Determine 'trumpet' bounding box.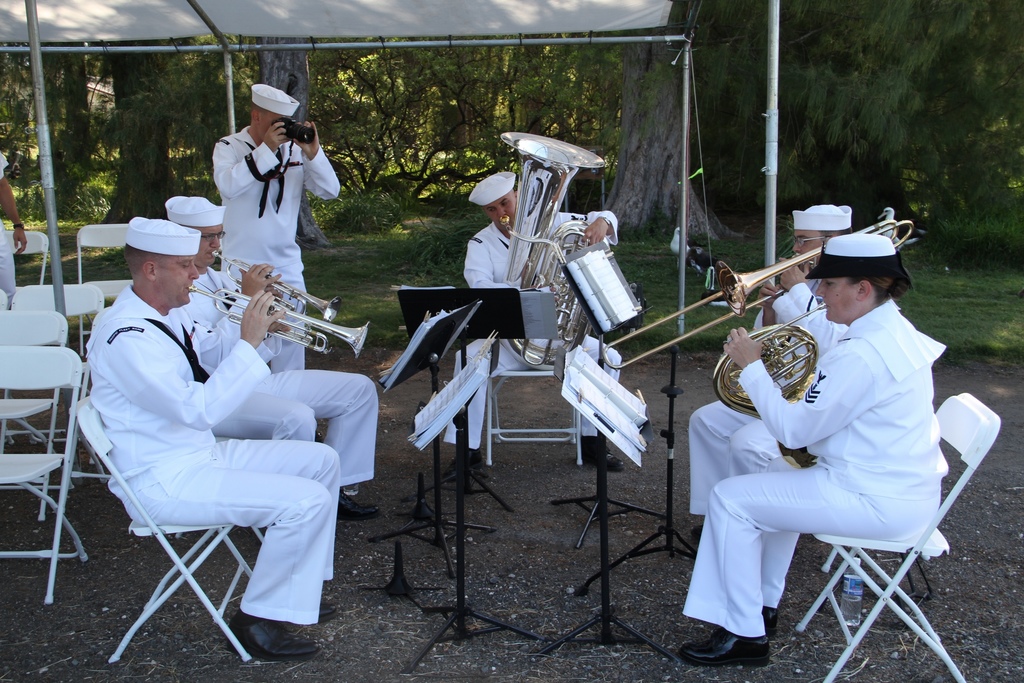
Determined: (713, 302, 828, 421).
